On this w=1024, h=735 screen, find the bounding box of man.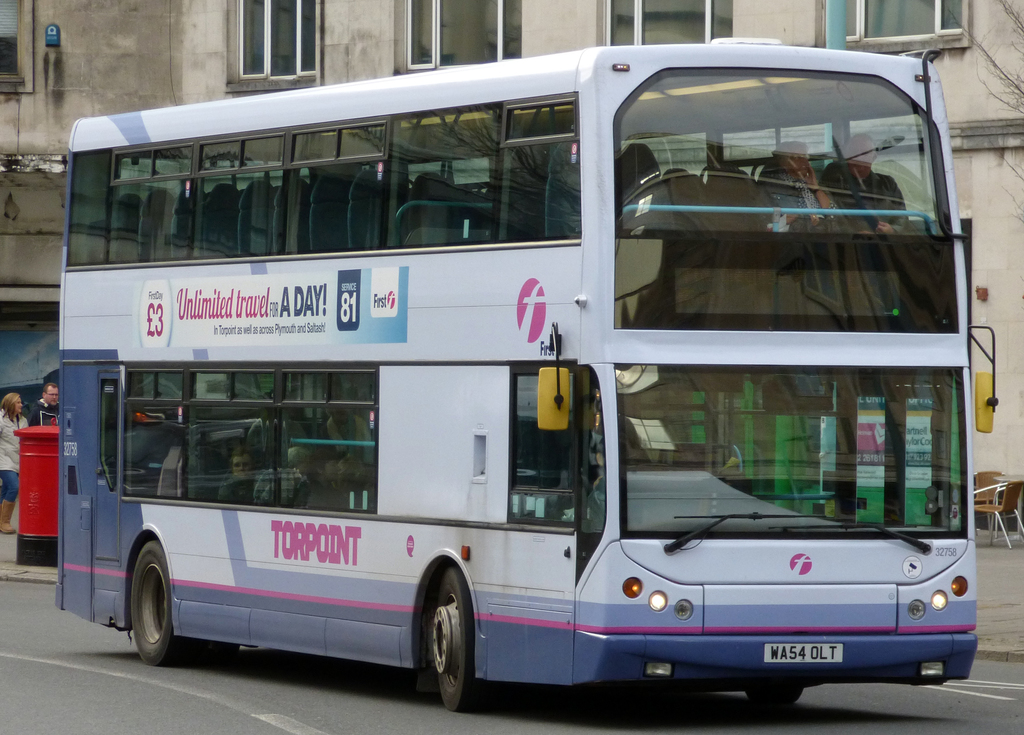
Bounding box: <bbox>220, 451, 260, 508</bbox>.
